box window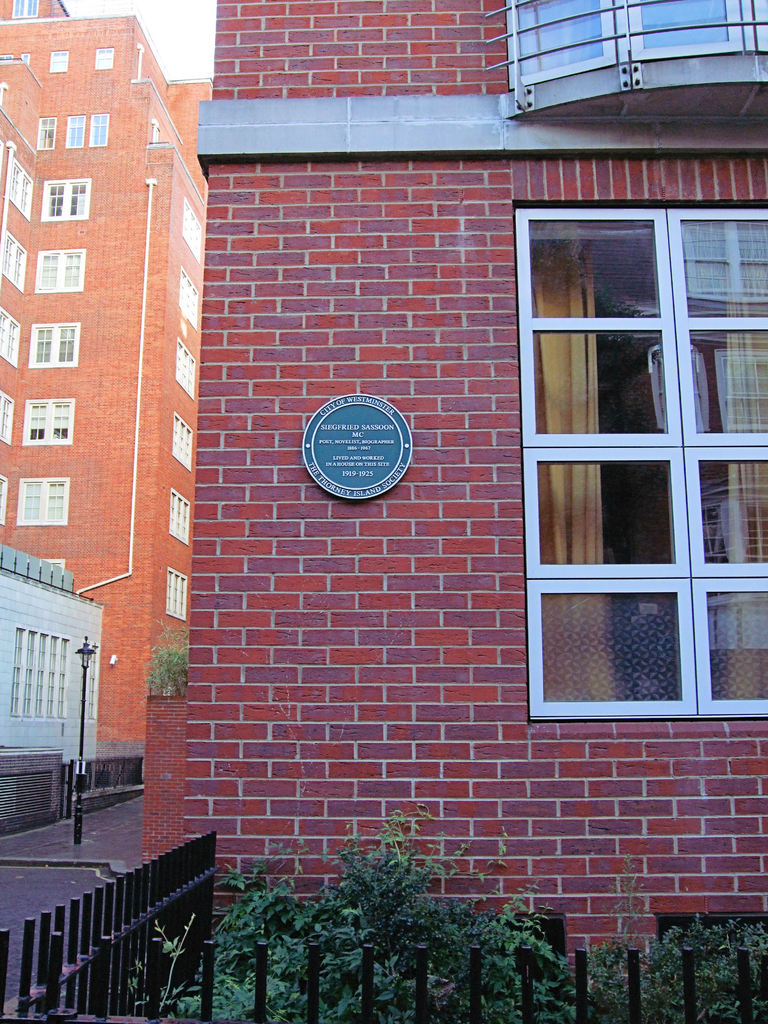
<region>18, 479, 72, 528</region>
